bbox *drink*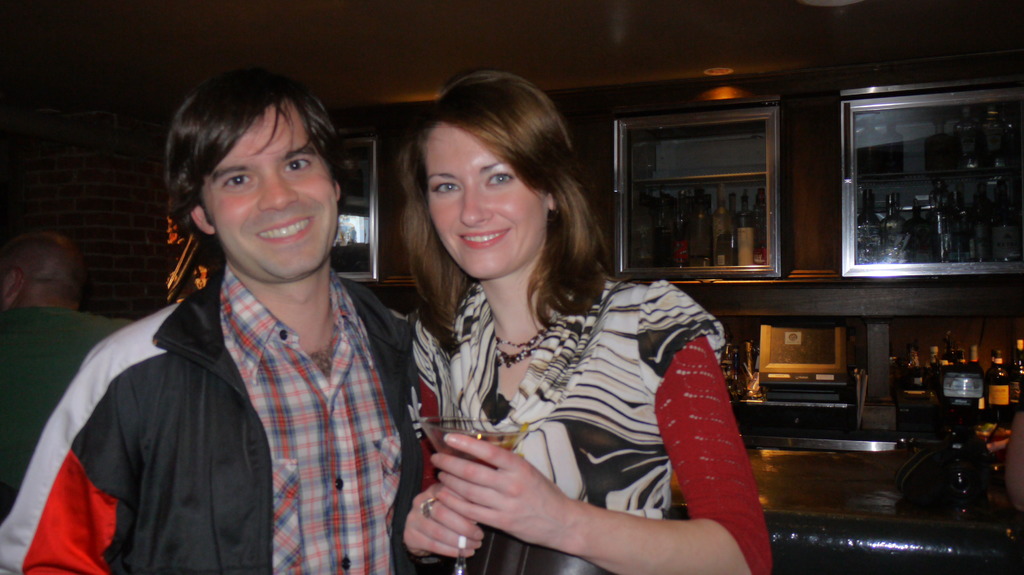
region(419, 414, 528, 574)
